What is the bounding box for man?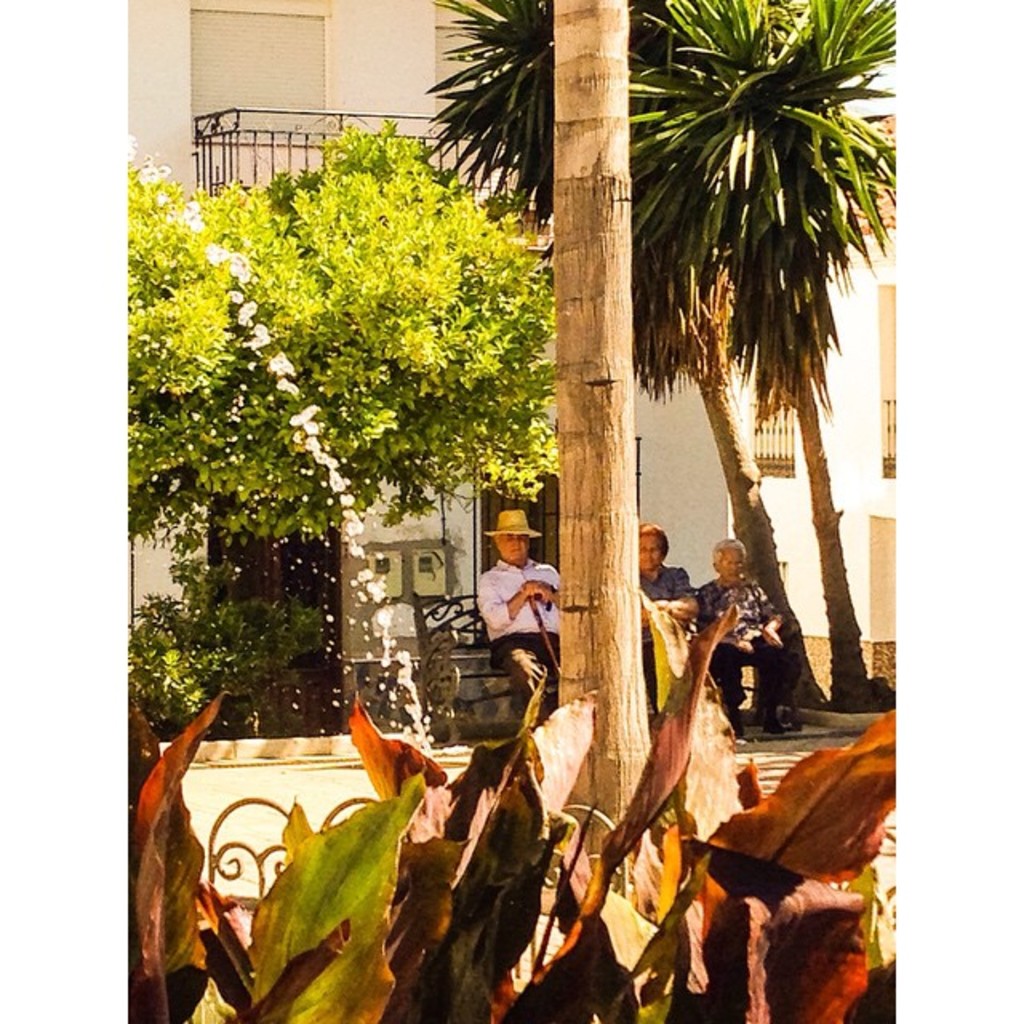
(left=638, top=518, right=704, bottom=674).
